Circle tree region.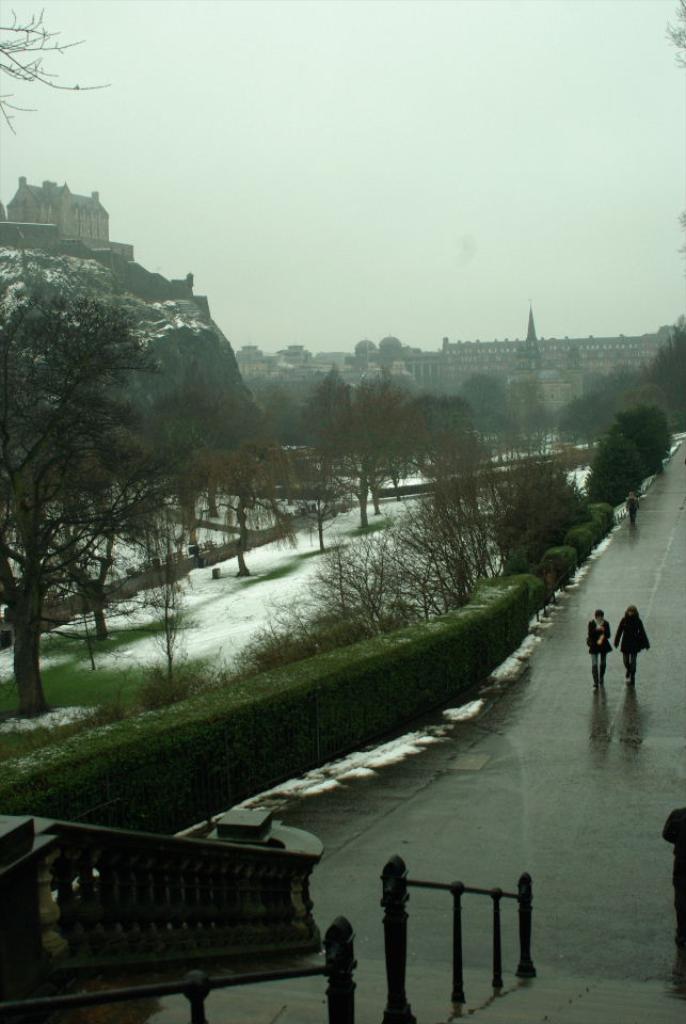
Region: region(218, 348, 305, 588).
